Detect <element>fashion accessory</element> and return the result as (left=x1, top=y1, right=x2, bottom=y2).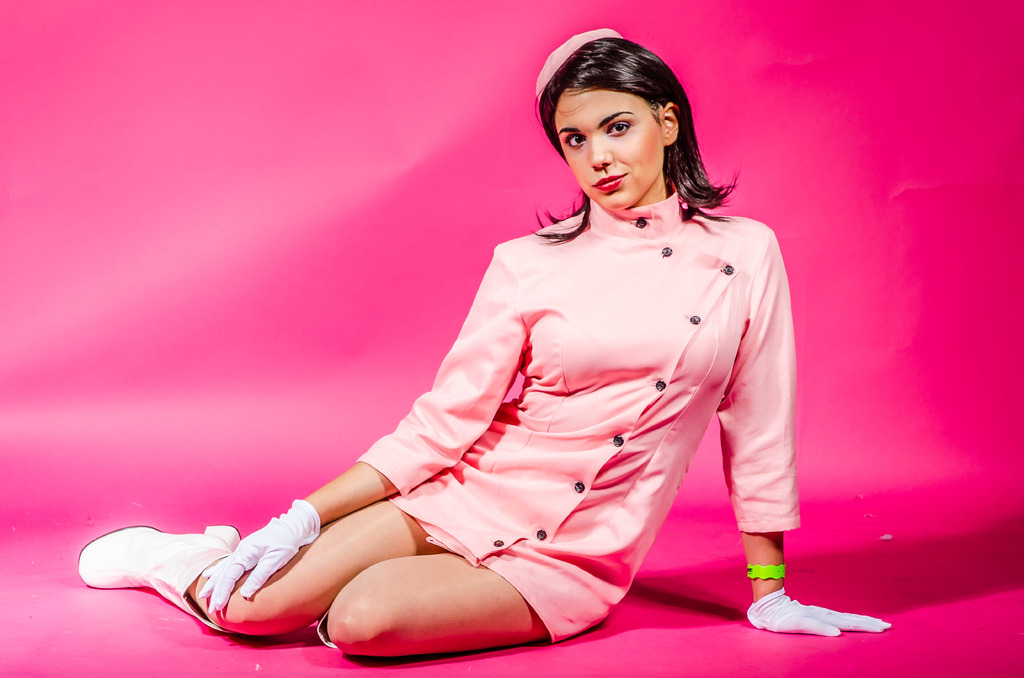
(left=535, top=26, right=626, bottom=100).
